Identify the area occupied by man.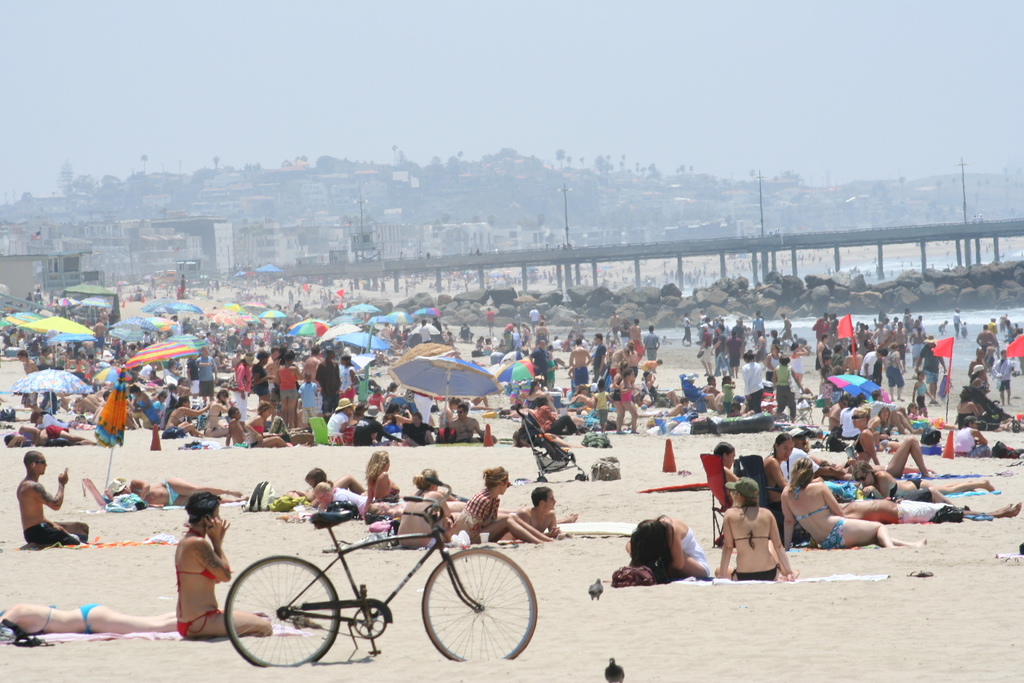
Area: [710, 327, 732, 375].
